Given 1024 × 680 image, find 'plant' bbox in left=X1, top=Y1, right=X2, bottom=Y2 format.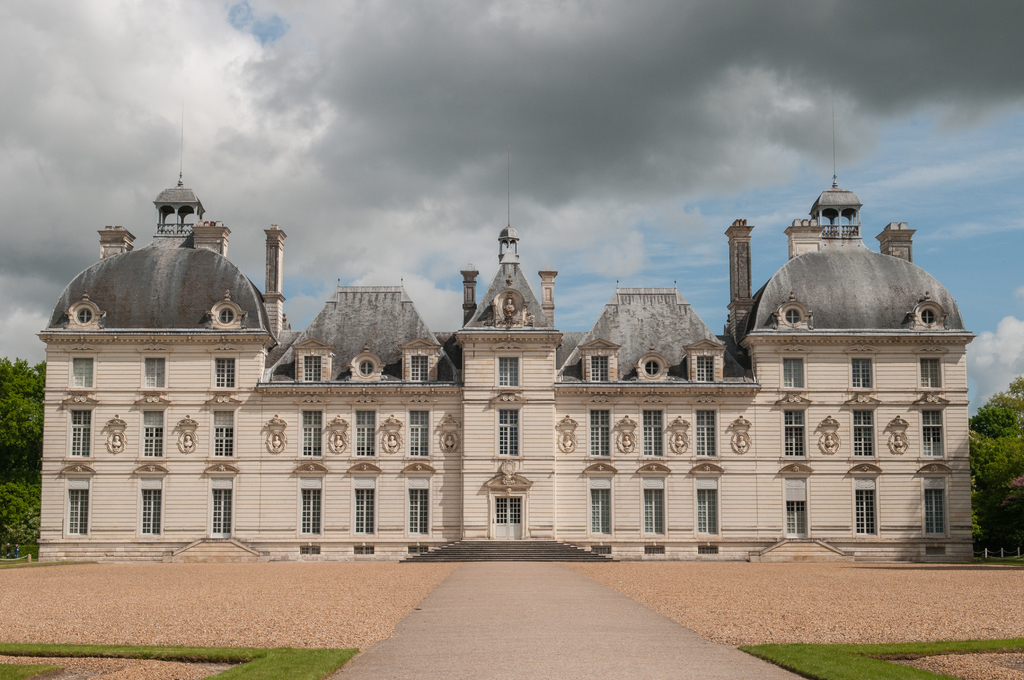
left=0, top=664, right=73, bottom=677.
